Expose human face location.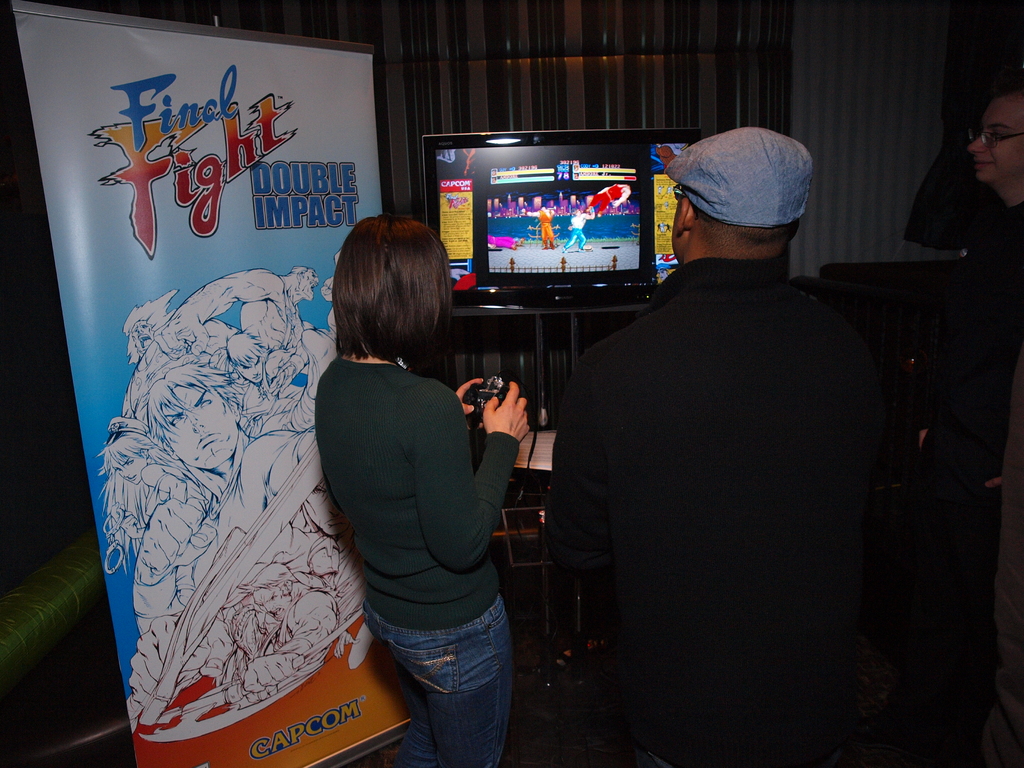
Exposed at [111,457,148,484].
